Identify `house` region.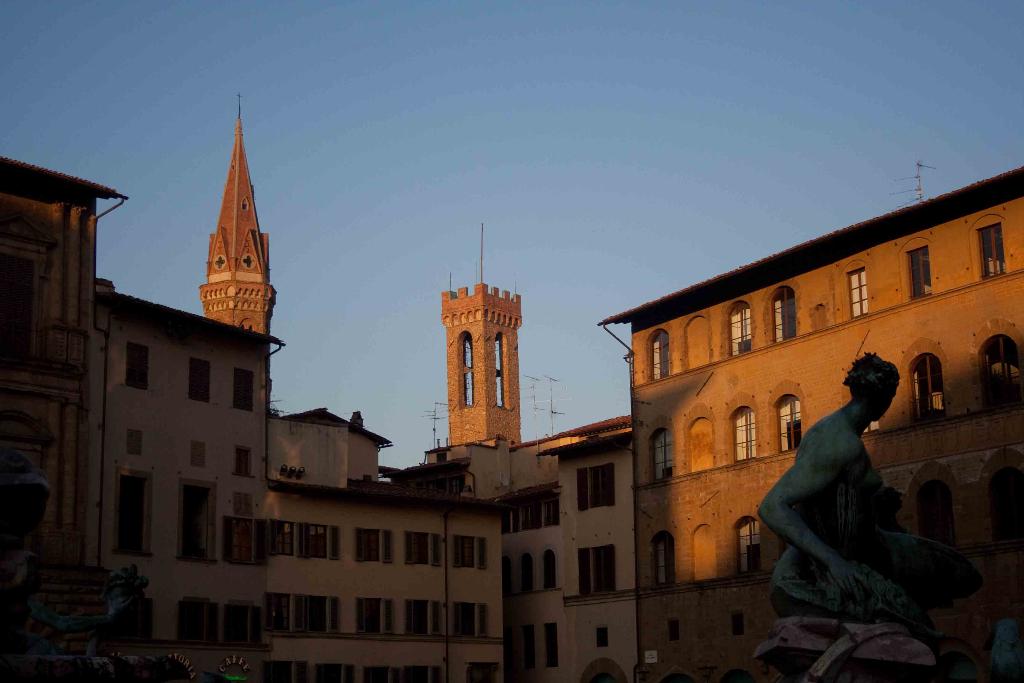
Region: detection(260, 393, 499, 682).
